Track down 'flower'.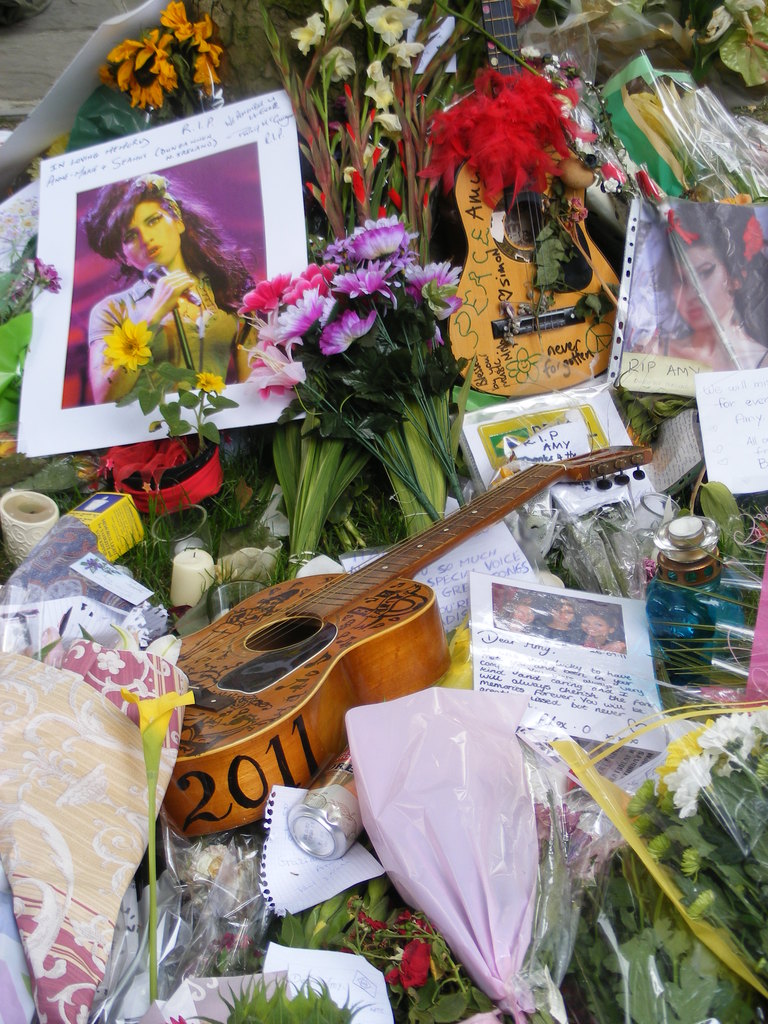
Tracked to <bbox>651, 738, 705, 796</bbox>.
